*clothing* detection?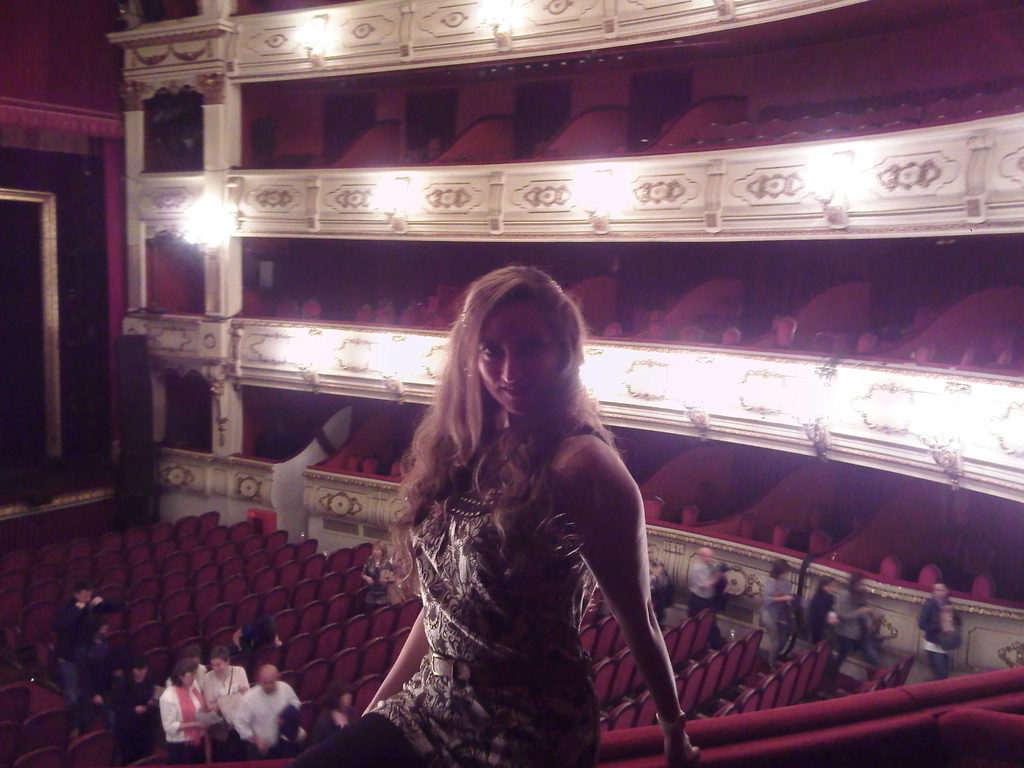
<box>310,701,351,738</box>
